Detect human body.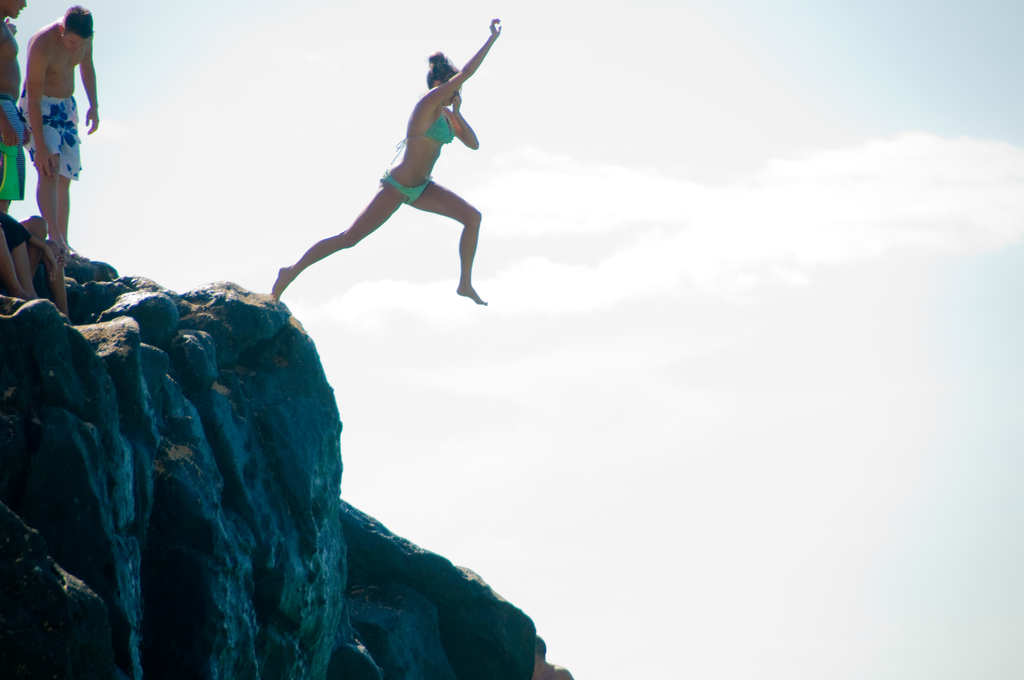
Detected at (3,0,92,239).
